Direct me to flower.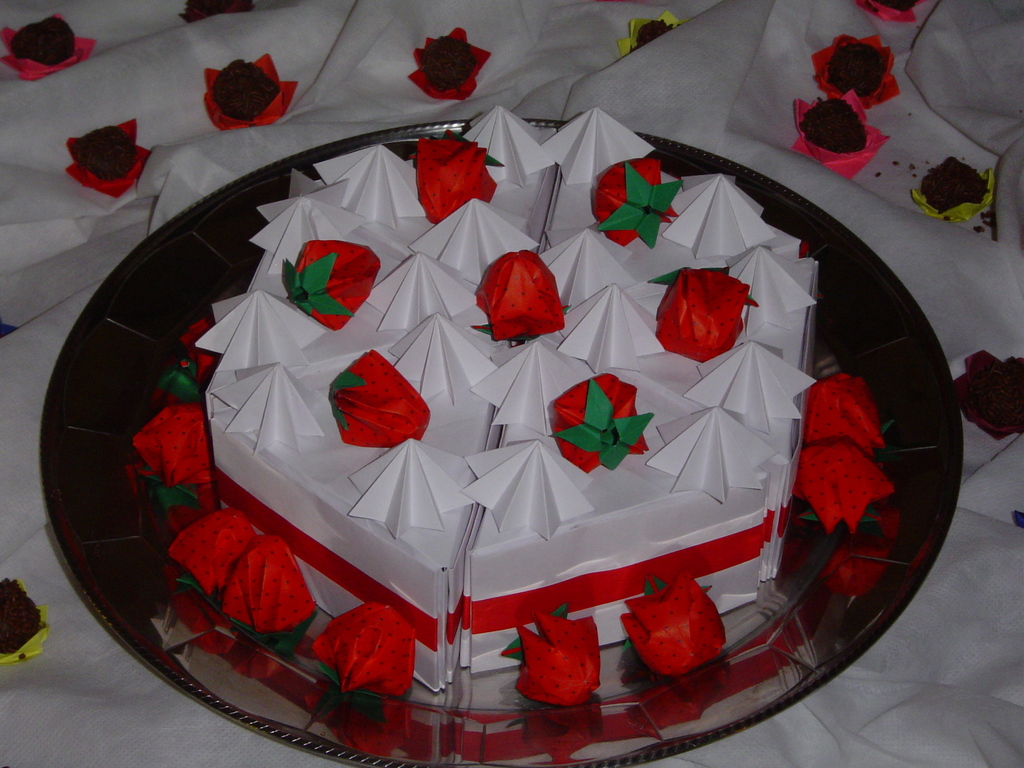
Direction: detection(400, 26, 491, 86).
